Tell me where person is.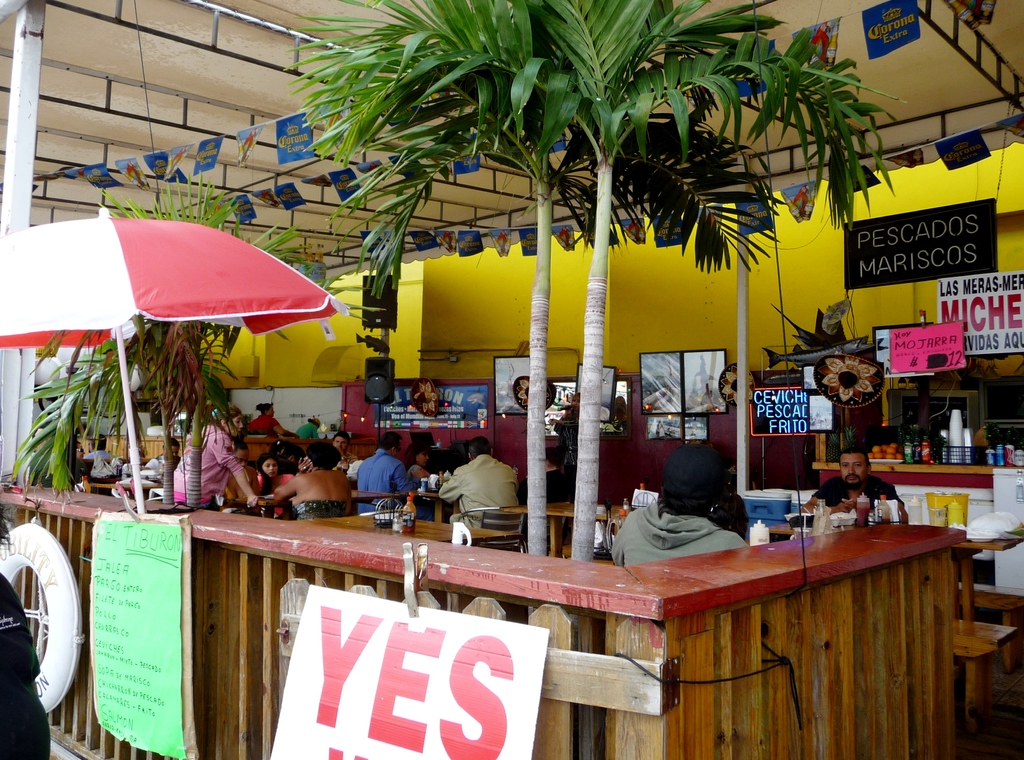
person is at (x1=797, y1=442, x2=909, y2=525).
